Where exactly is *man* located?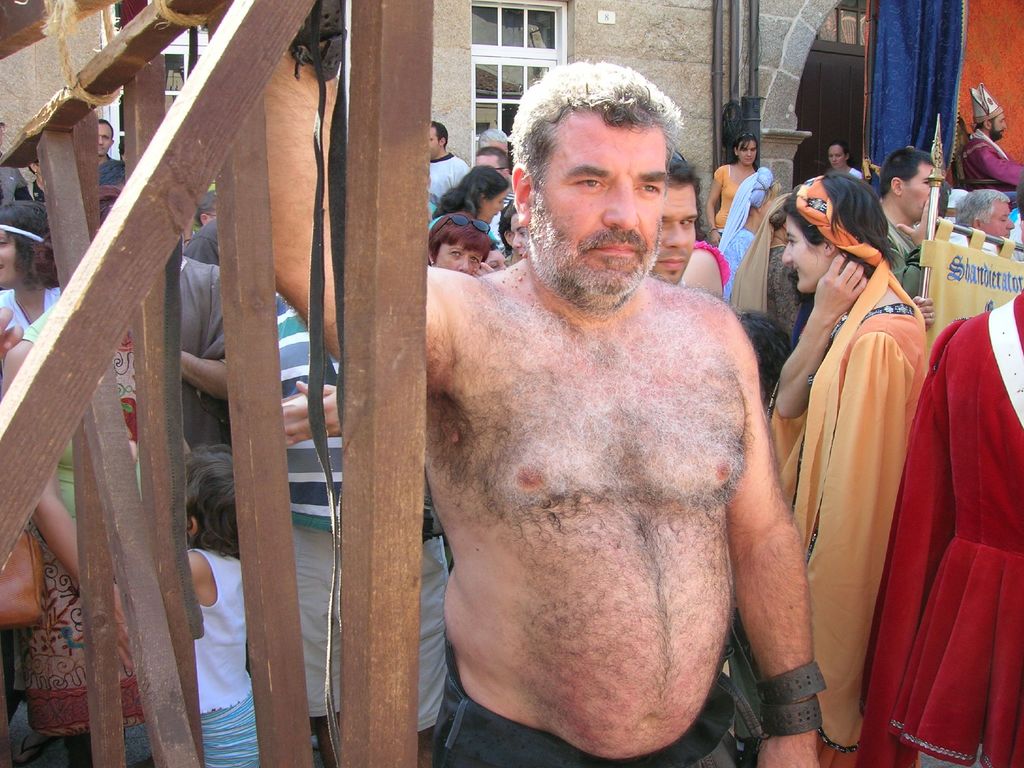
Its bounding box is <bbox>476, 143, 519, 213</bbox>.
